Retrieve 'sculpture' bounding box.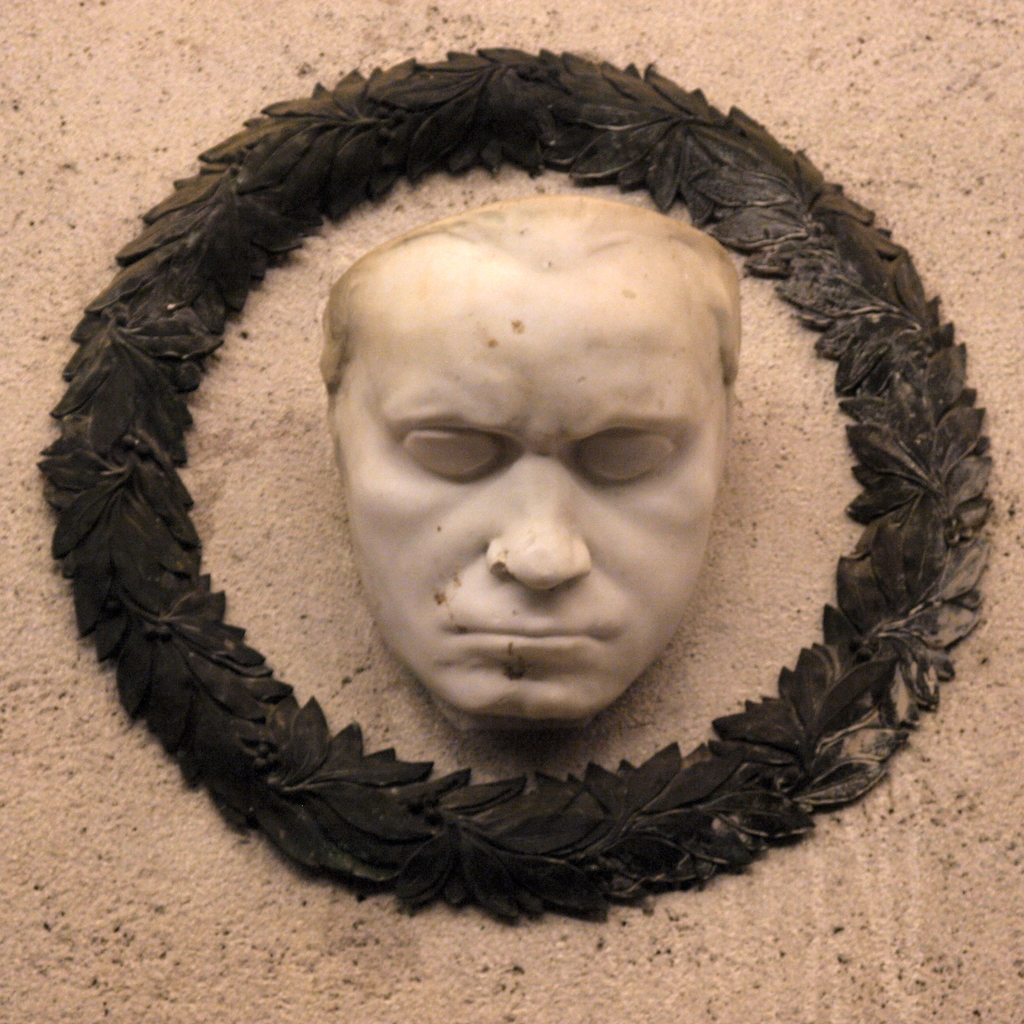
Bounding box: bbox(318, 189, 746, 732).
